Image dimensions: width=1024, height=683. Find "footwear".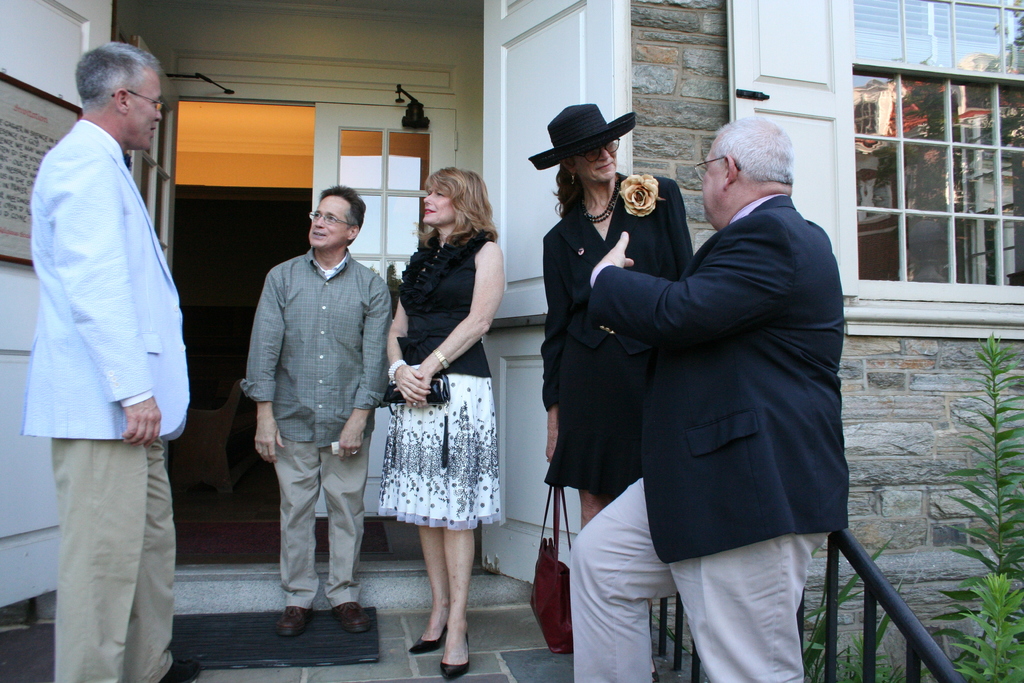
crop(433, 618, 468, 677).
